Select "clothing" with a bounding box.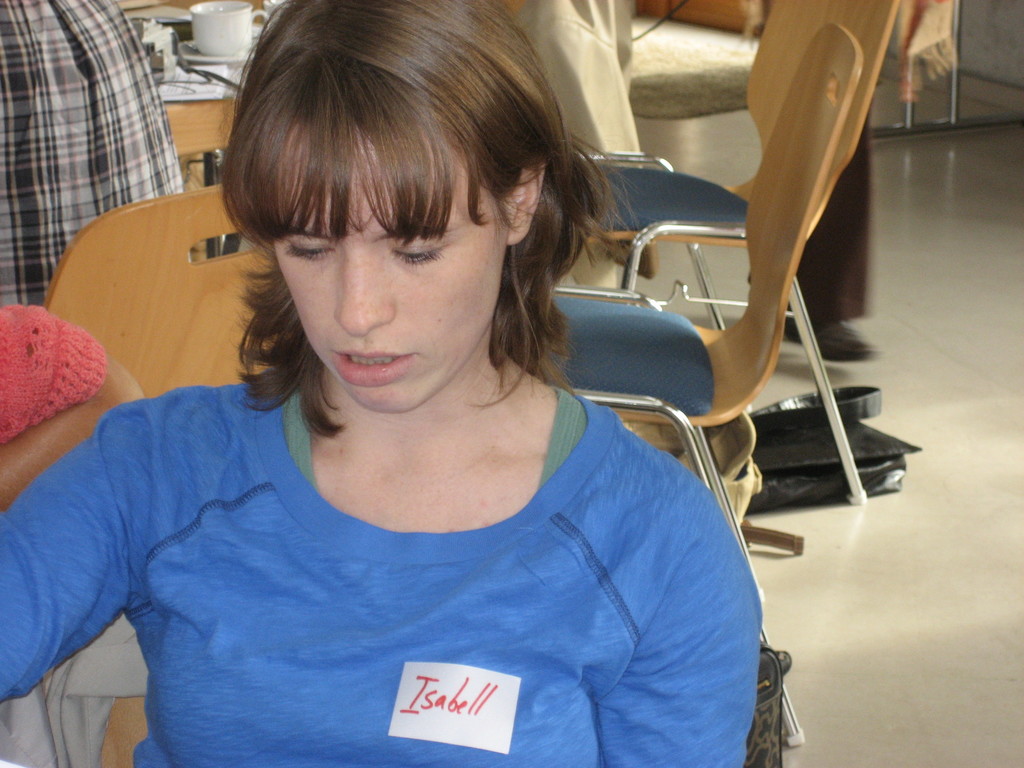
{"left": 0, "top": 304, "right": 104, "bottom": 447}.
